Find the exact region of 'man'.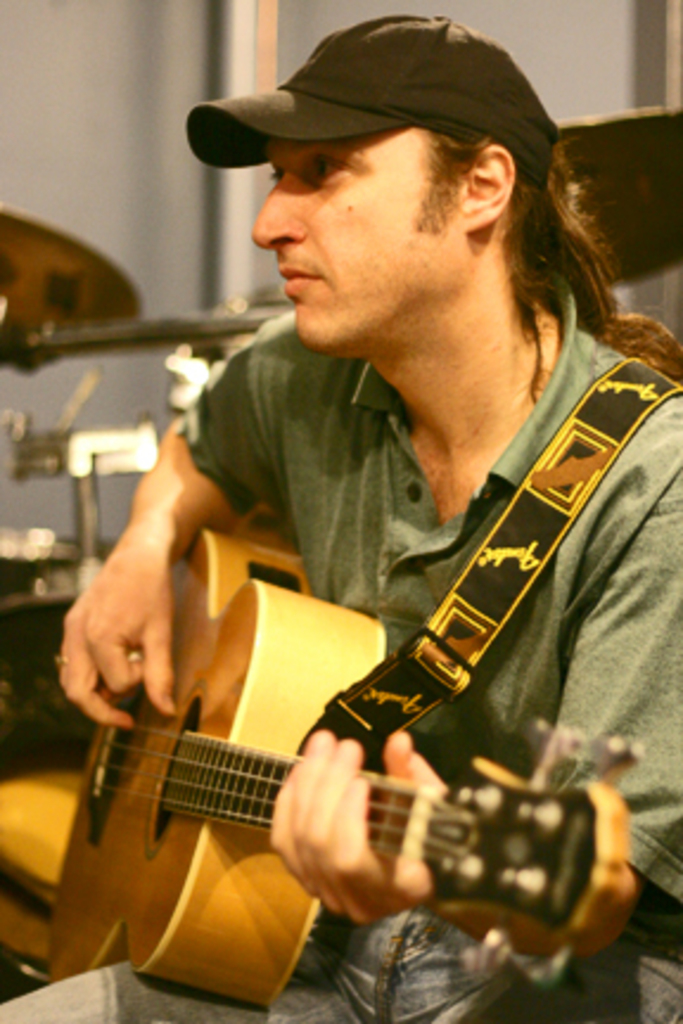
Exact region: region(71, 33, 678, 1000).
